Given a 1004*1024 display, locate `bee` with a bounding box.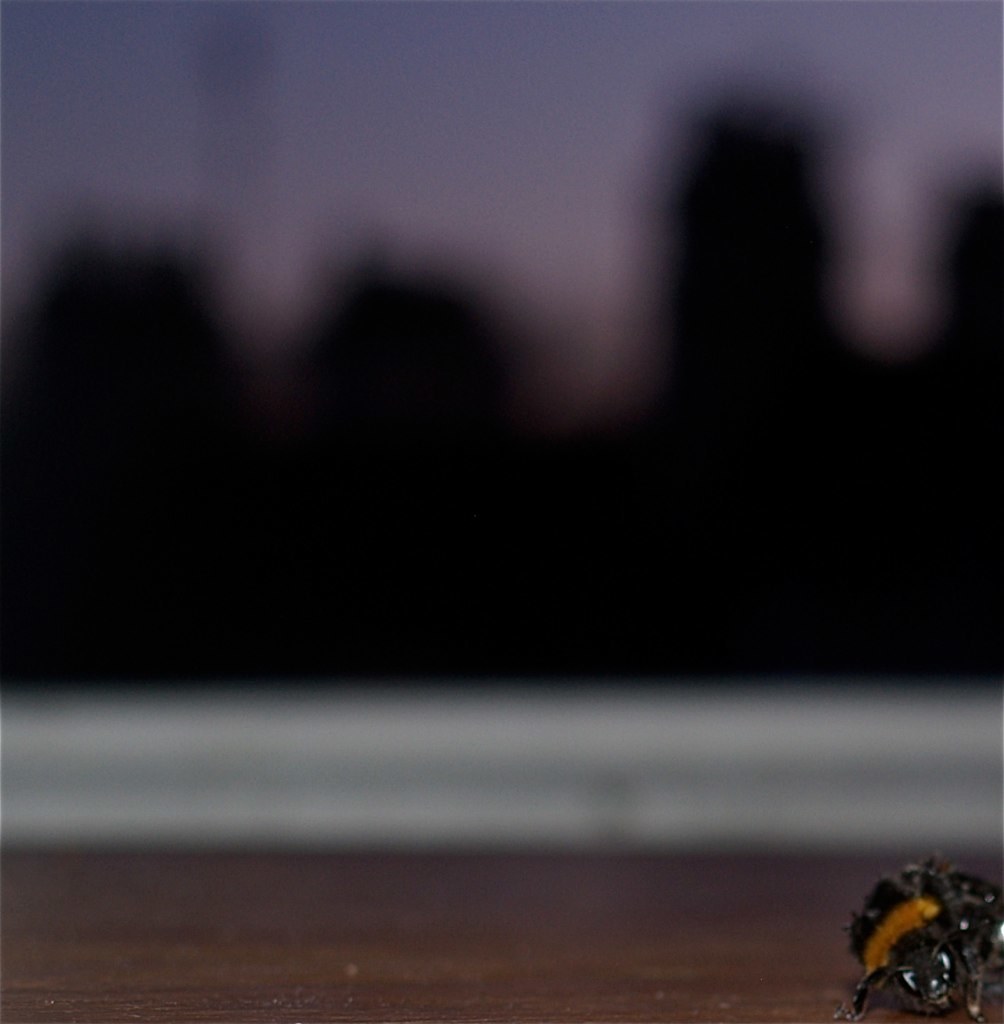
Located: <region>834, 855, 1003, 1023</region>.
